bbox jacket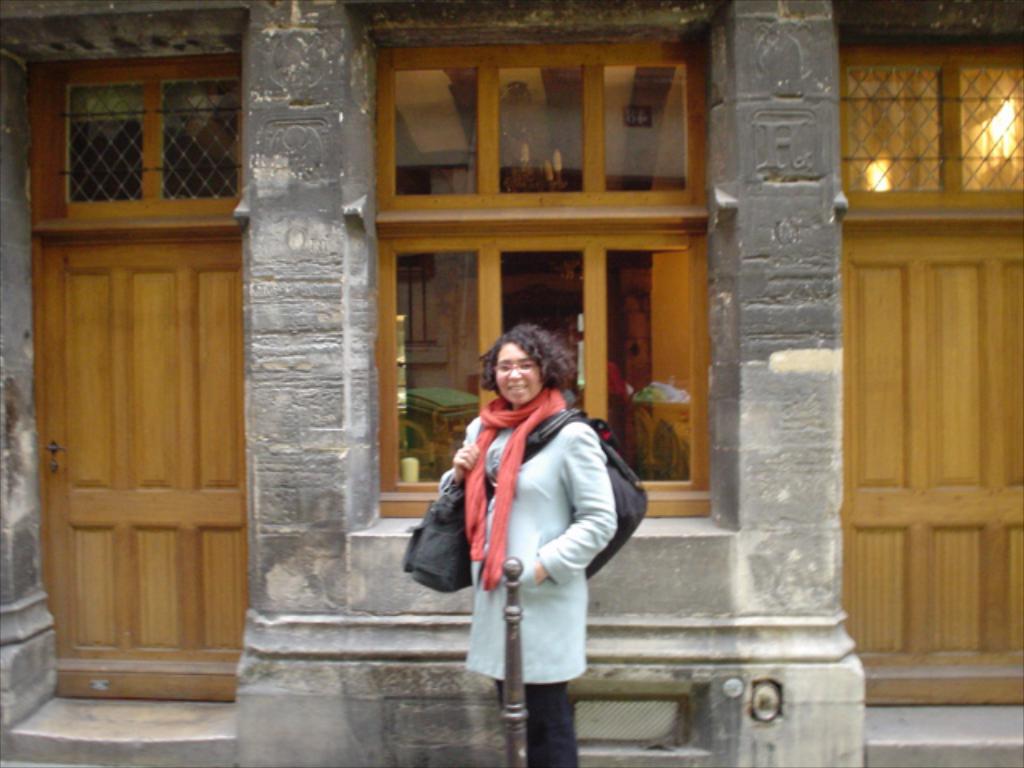
440,397,619,688
